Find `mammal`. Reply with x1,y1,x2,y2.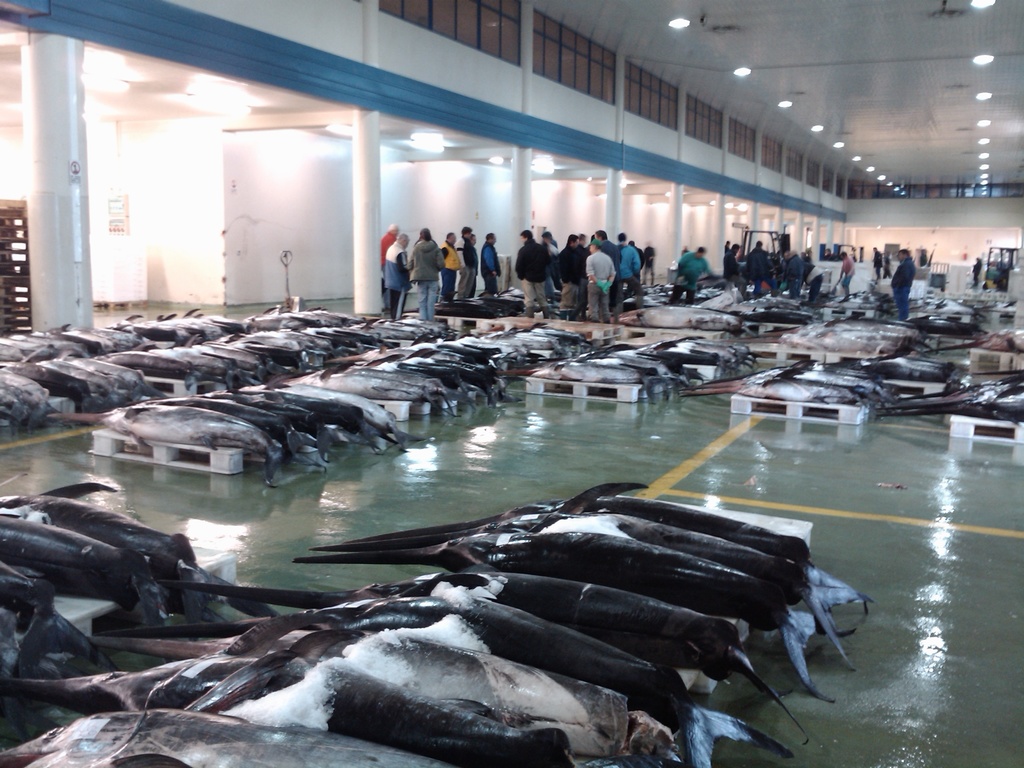
599,236,623,294.
